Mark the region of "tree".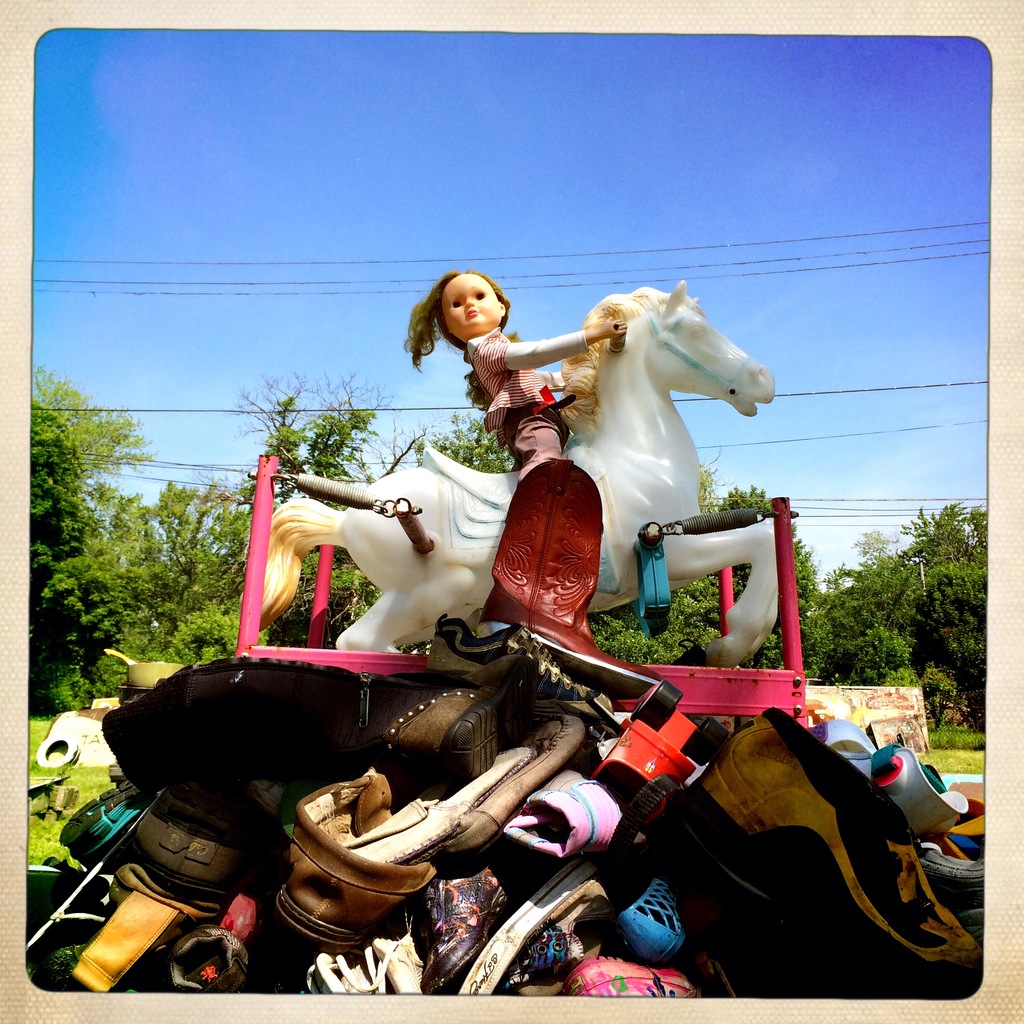
Region: (x1=32, y1=361, x2=177, y2=525).
